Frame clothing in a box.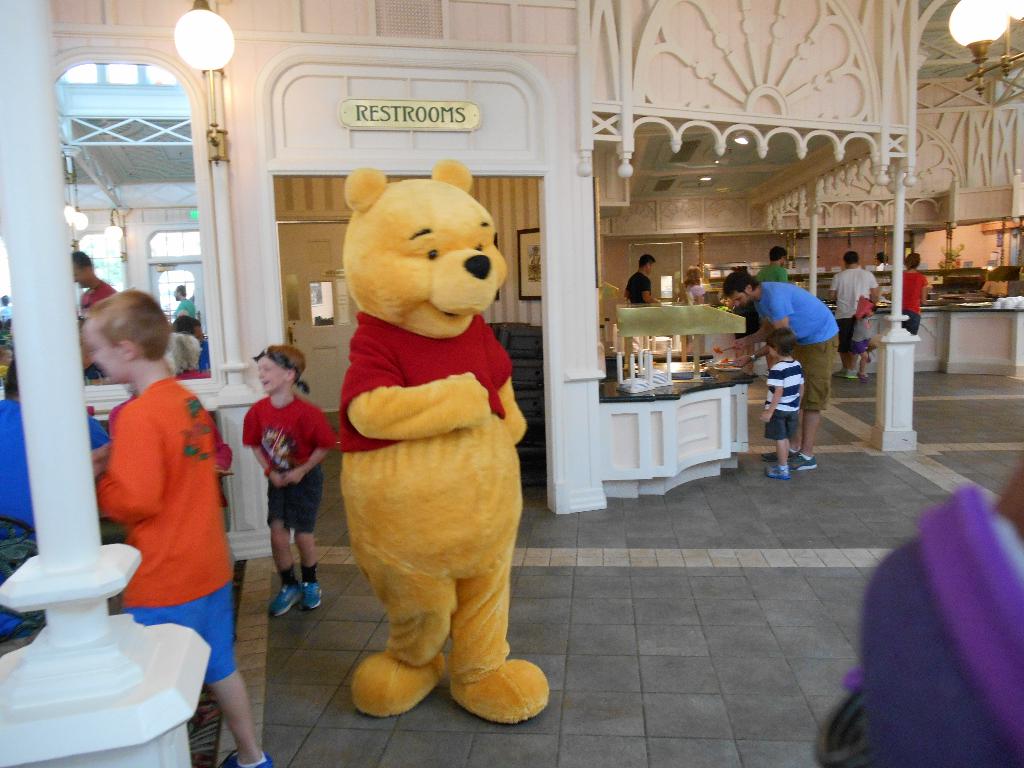
(left=829, top=264, right=881, bottom=356).
